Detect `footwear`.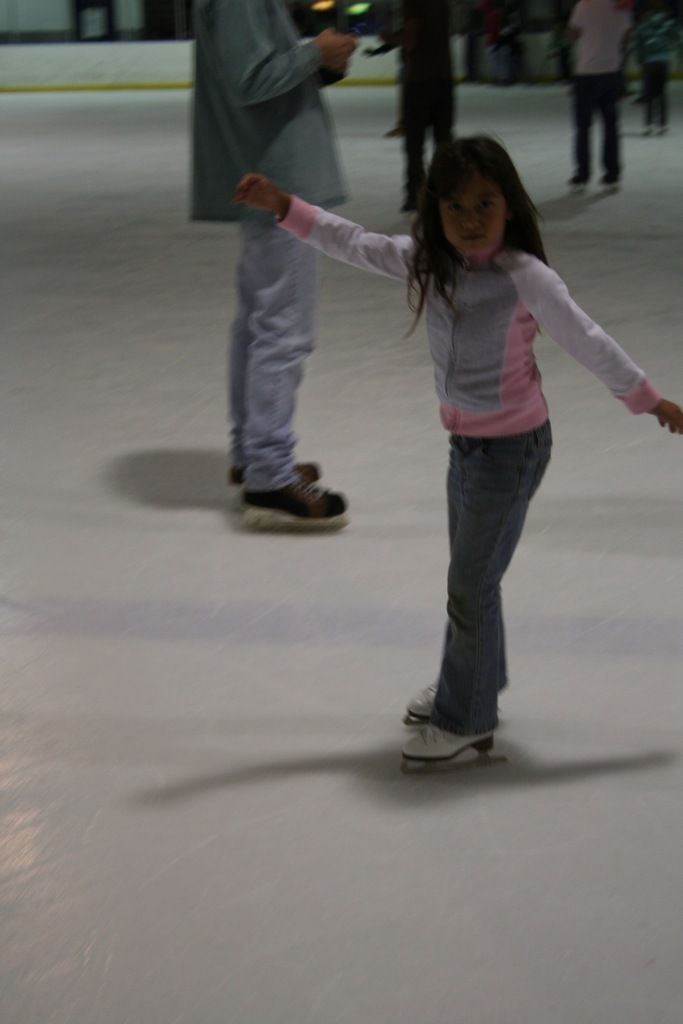
Detected at region(240, 477, 349, 528).
